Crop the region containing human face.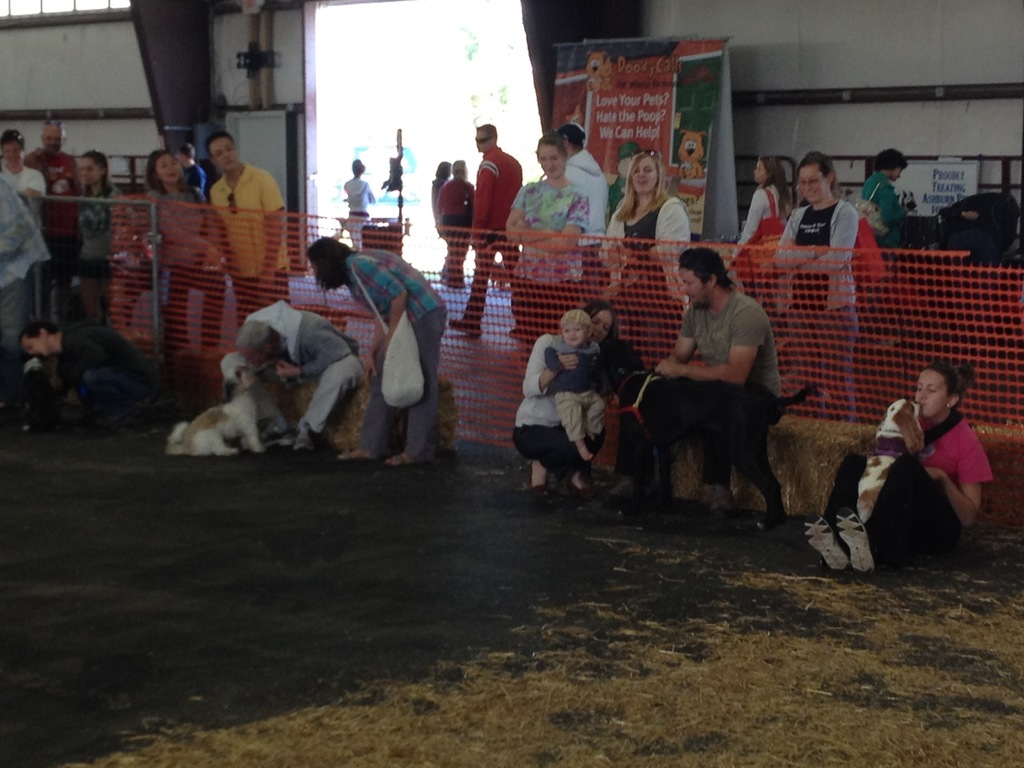
Crop region: BBox(592, 315, 609, 340).
